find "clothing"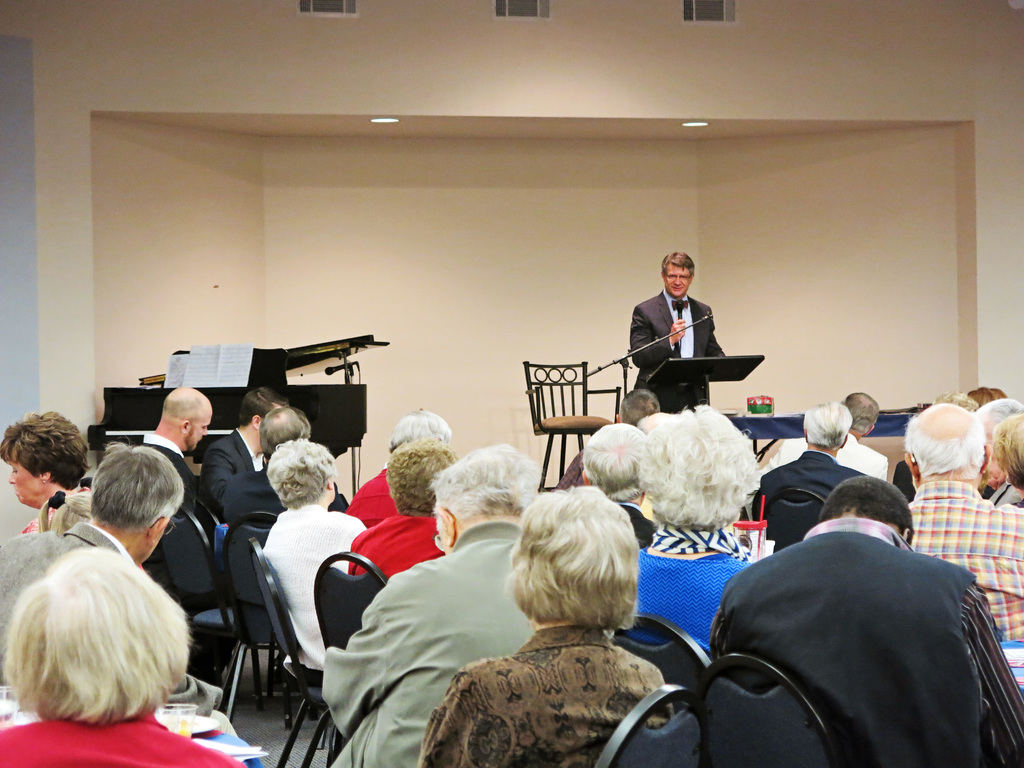
<region>627, 287, 728, 408</region>
